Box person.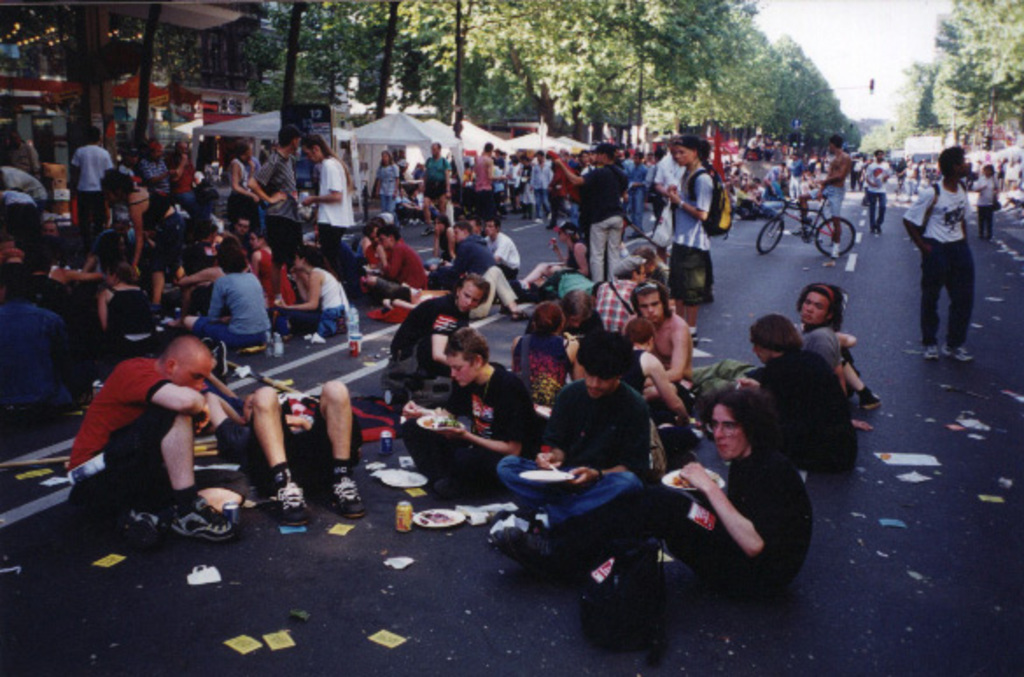
662:131:716:339.
